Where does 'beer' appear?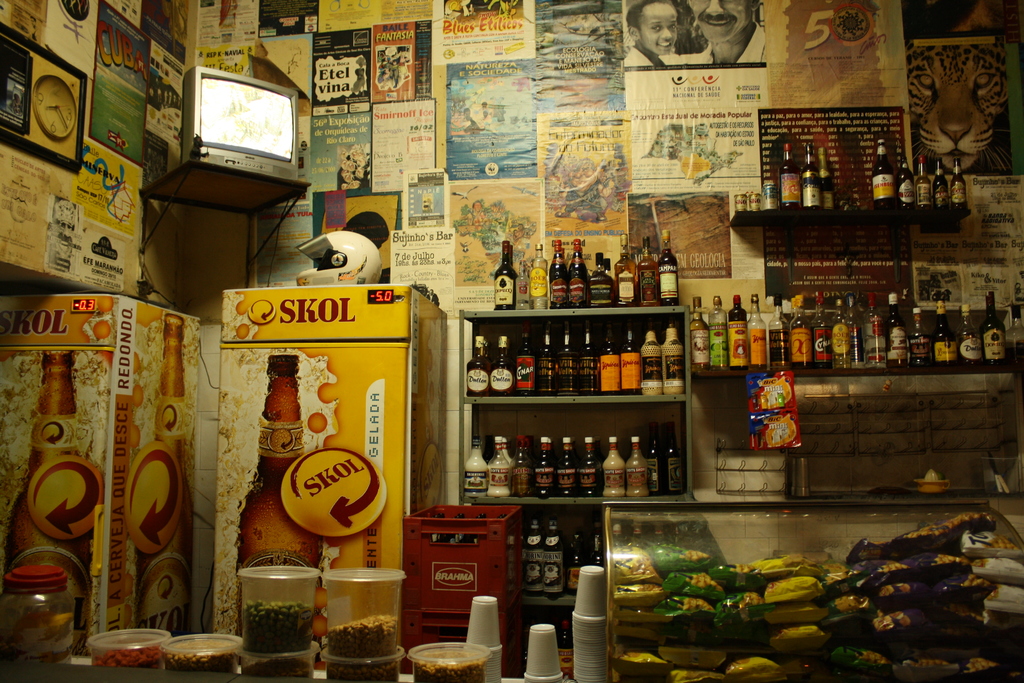
Appears at box(924, 156, 949, 219).
